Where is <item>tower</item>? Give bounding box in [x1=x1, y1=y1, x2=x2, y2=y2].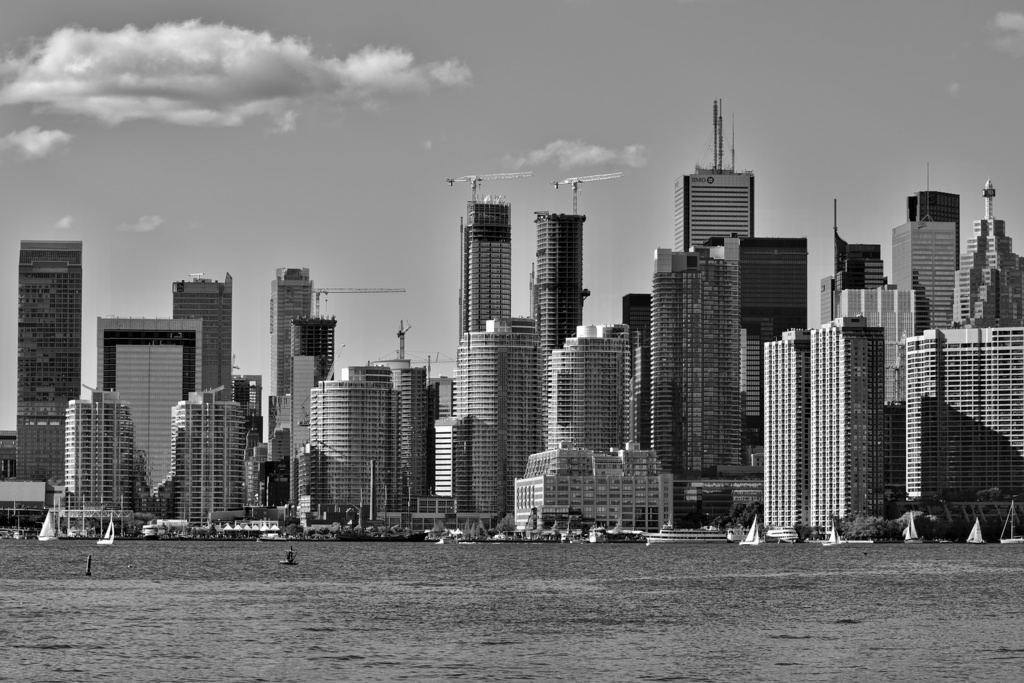
[x1=831, y1=196, x2=887, y2=291].
